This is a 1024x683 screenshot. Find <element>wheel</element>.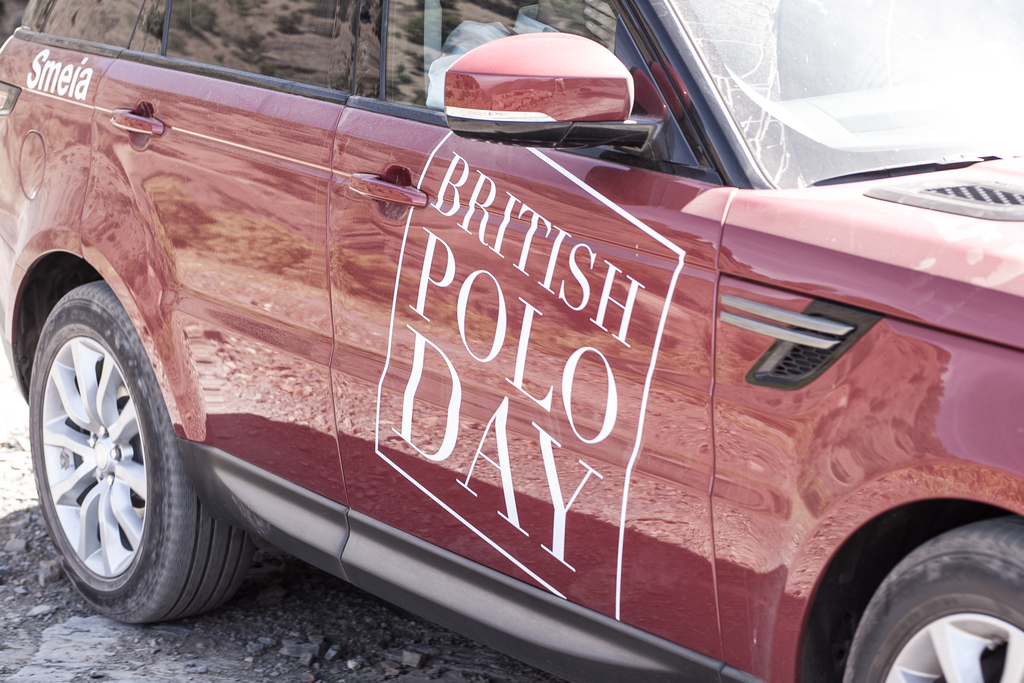
Bounding box: detection(16, 281, 292, 625).
